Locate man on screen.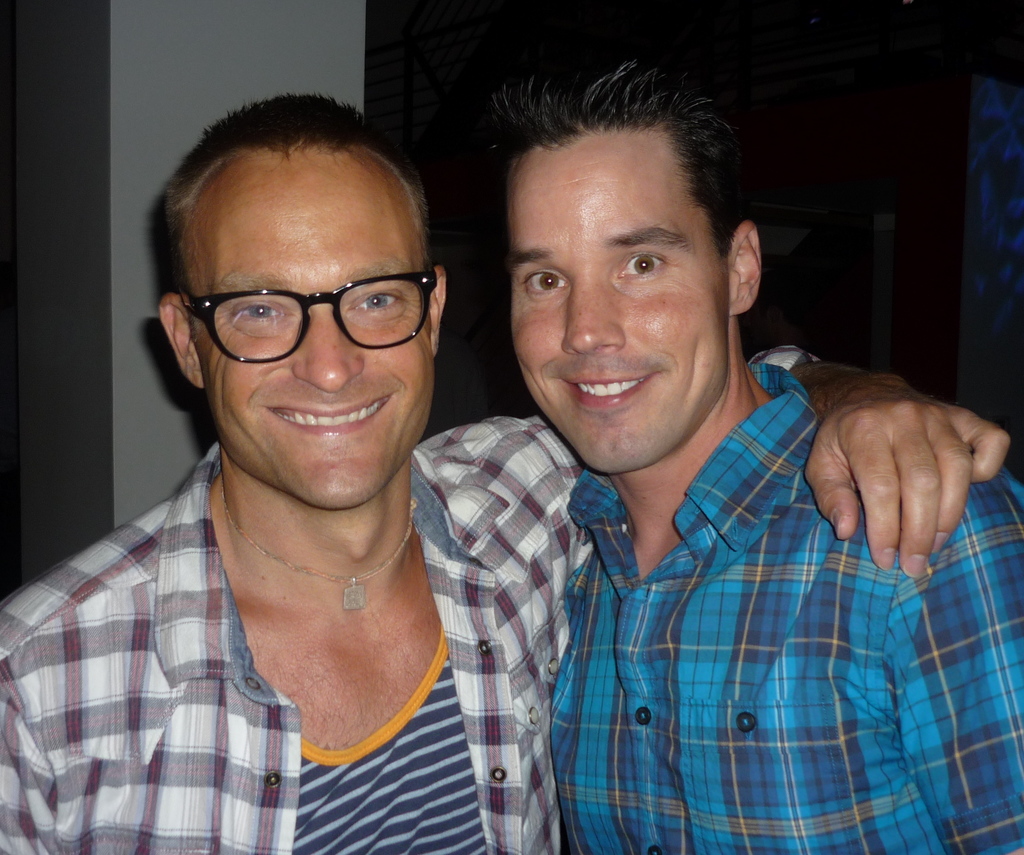
On screen at x1=0, y1=88, x2=1012, y2=854.
